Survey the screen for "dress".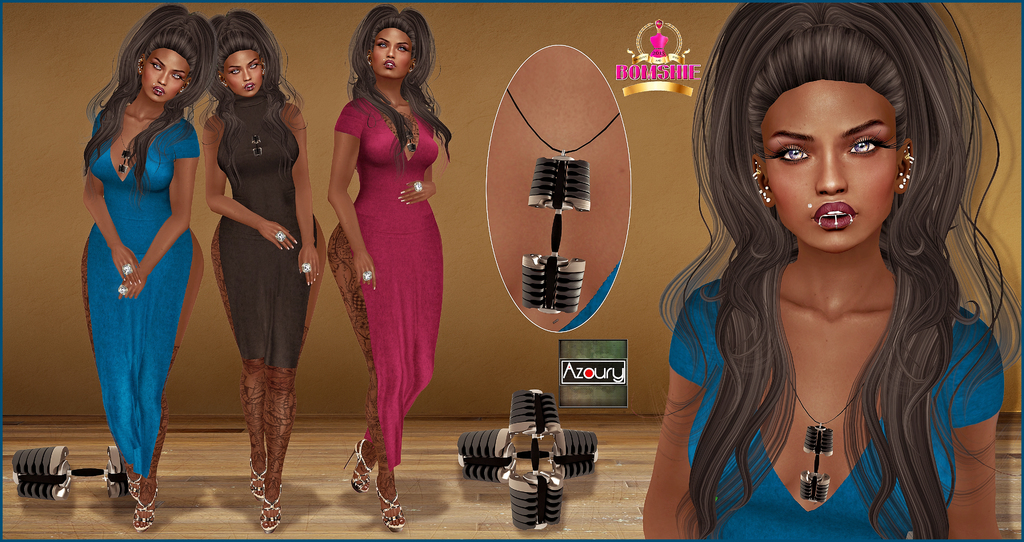
Survey found: <bbox>221, 76, 319, 371</bbox>.
